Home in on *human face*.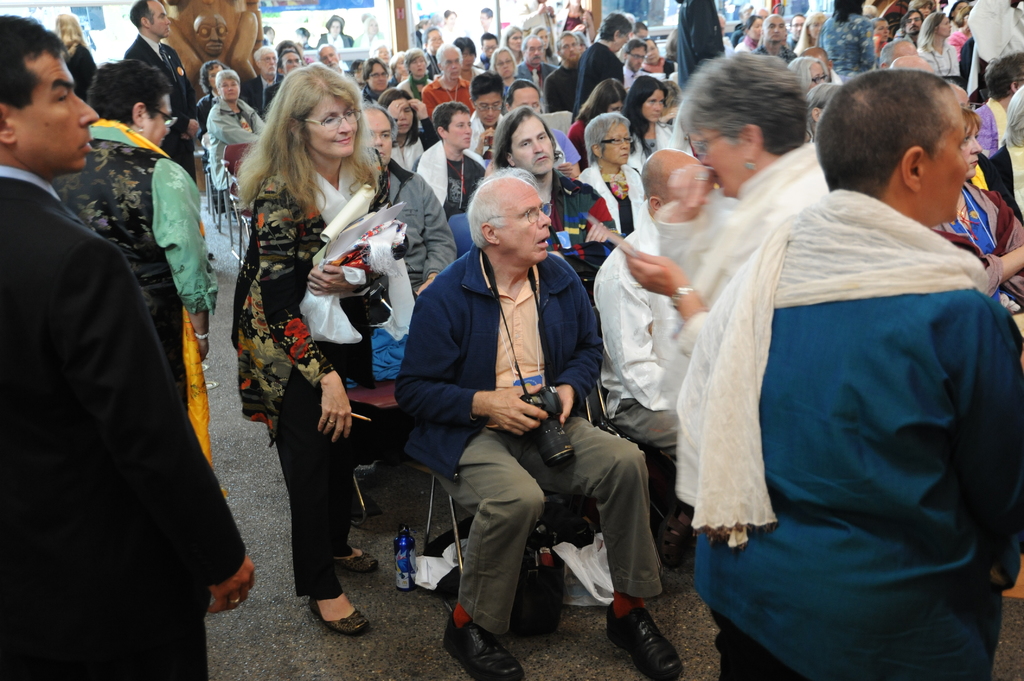
Homed in at [505,32,524,52].
